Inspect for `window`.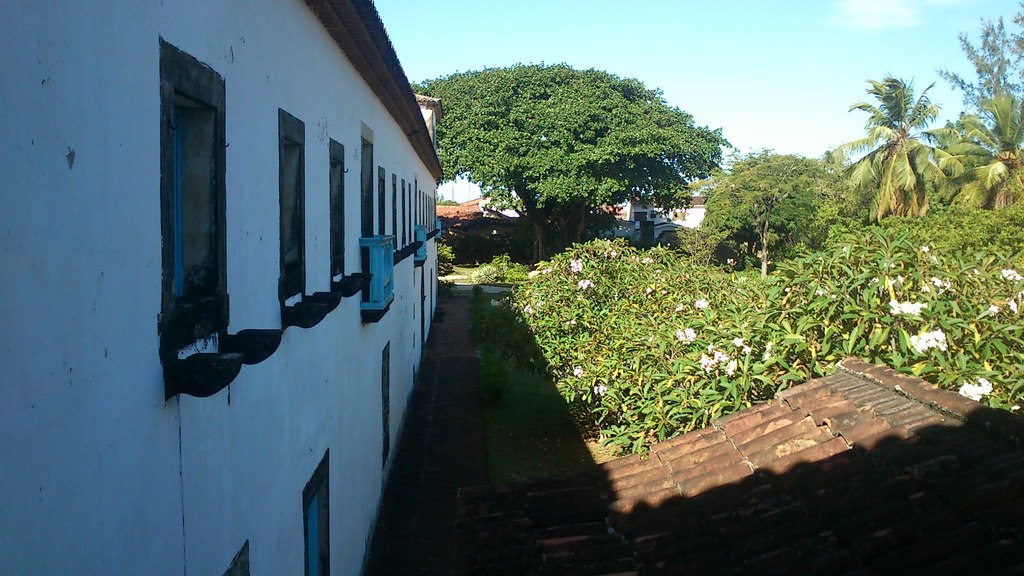
Inspection: {"left": 150, "top": 12, "right": 224, "bottom": 382}.
